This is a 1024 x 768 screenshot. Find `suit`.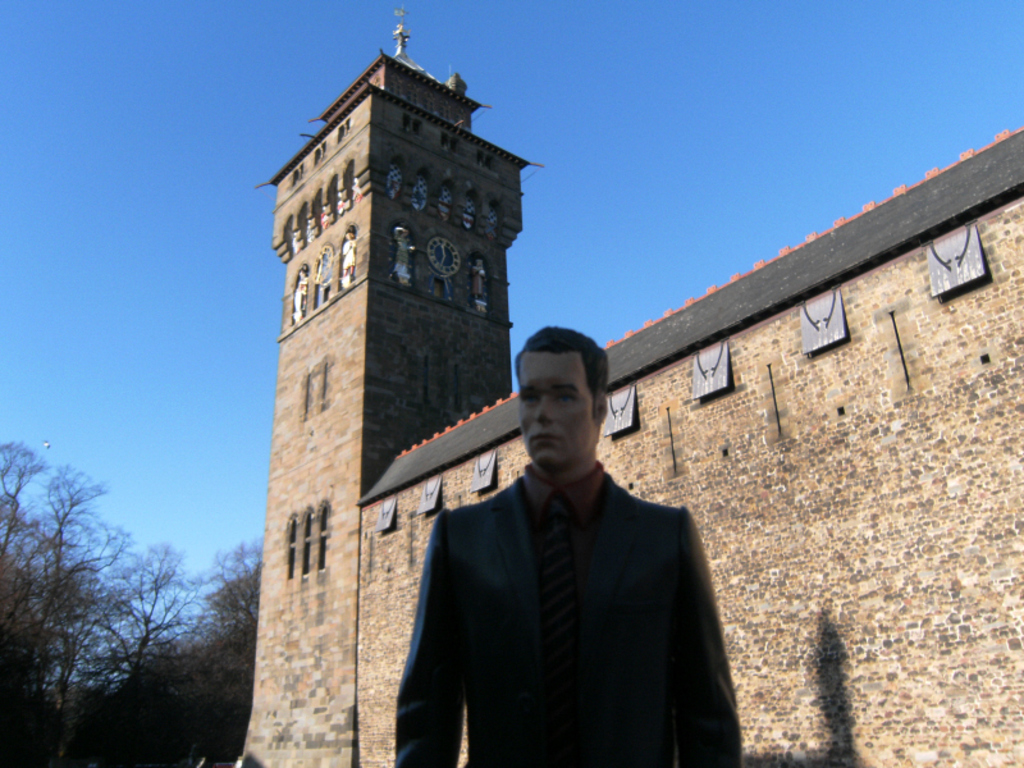
Bounding box: [left=417, top=399, right=717, bottom=754].
